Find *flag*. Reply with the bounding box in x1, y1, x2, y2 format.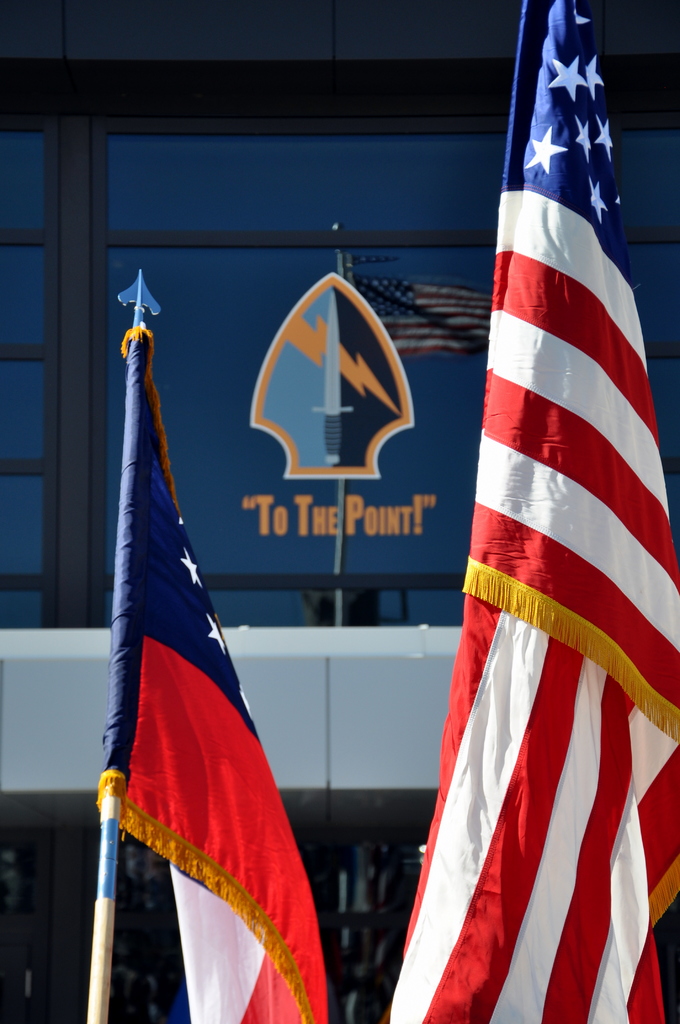
439, 29, 672, 1008.
